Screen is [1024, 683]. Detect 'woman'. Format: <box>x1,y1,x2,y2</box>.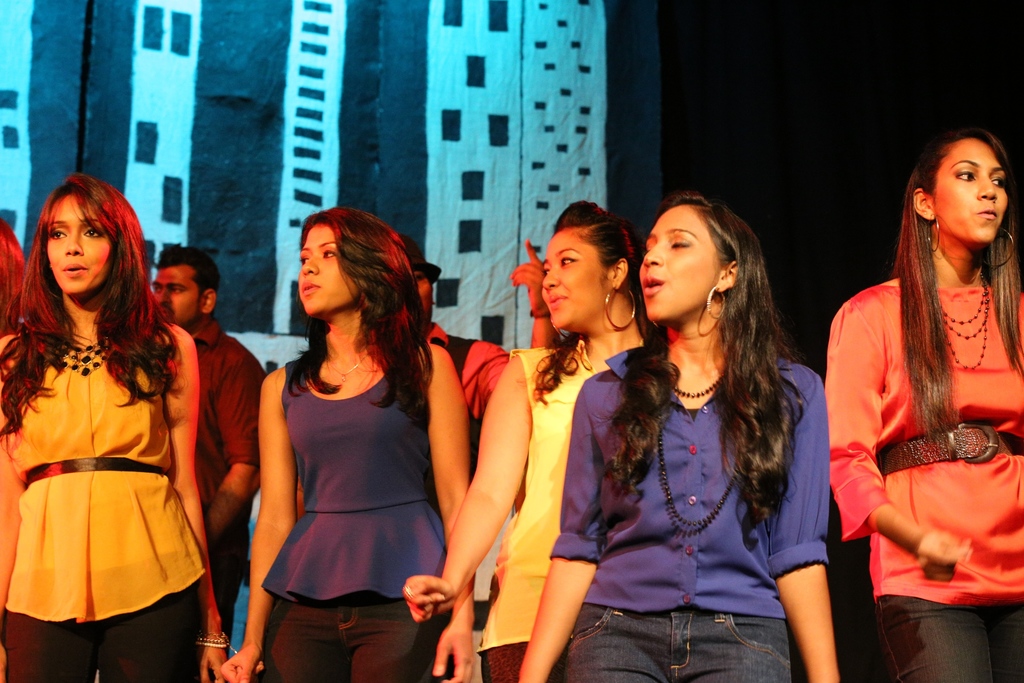
<box>0,172,230,682</box>.
